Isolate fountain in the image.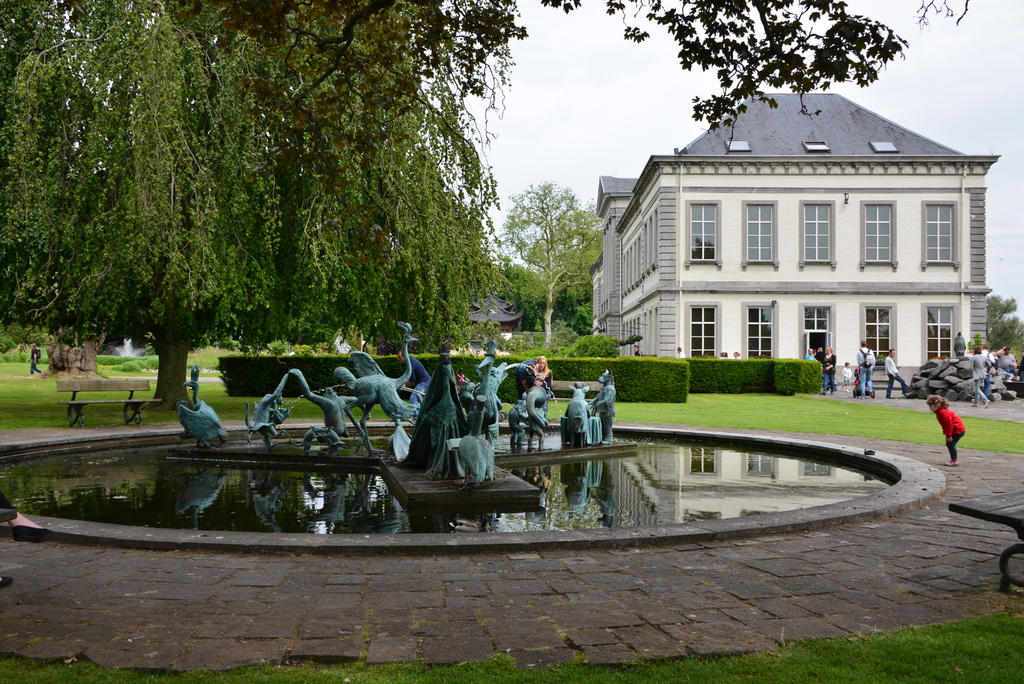
Isolated region: 38:159:908:568.
